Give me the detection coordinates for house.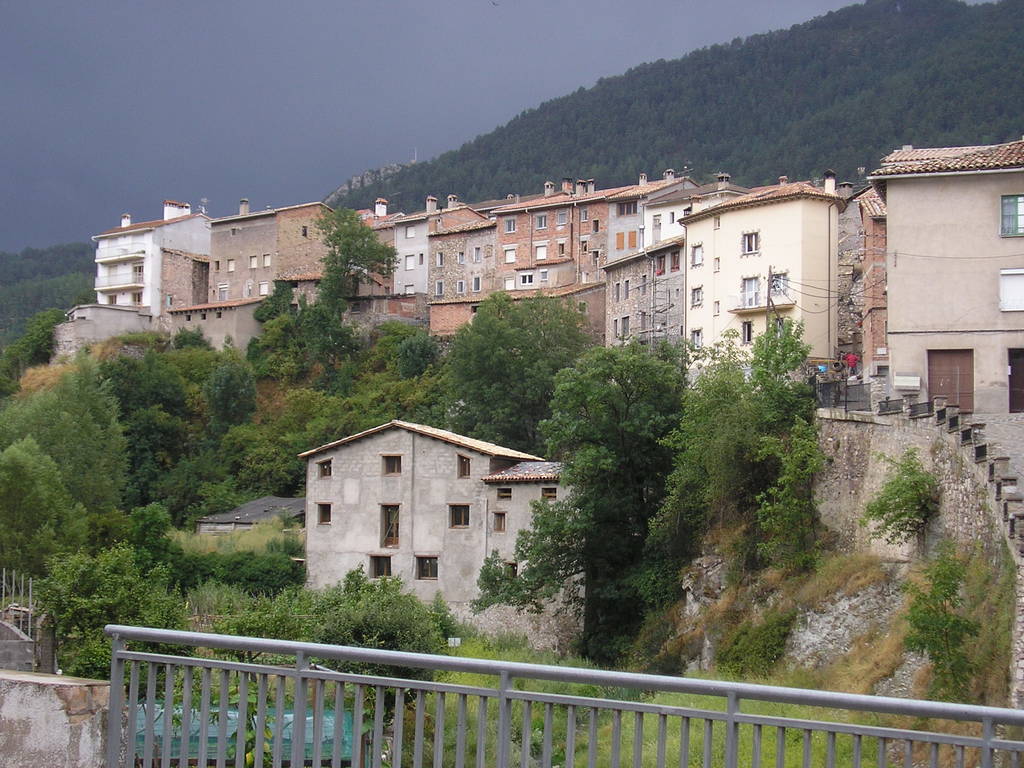
locate(676, 173, 839, 365).
